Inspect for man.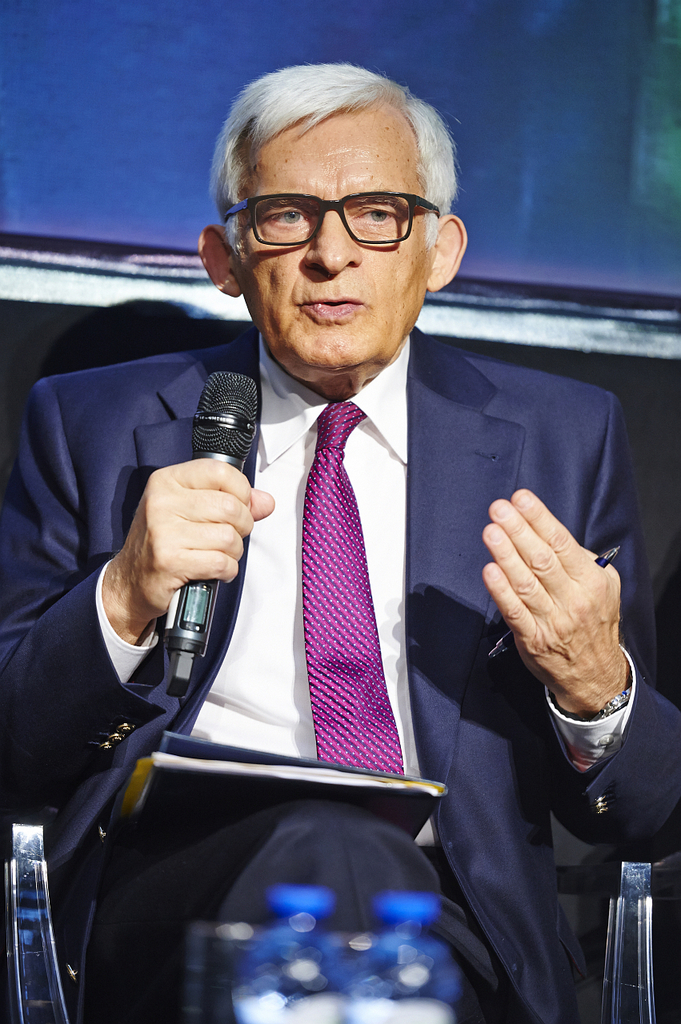
Inspection: crop(38, 127, 653, 957).
